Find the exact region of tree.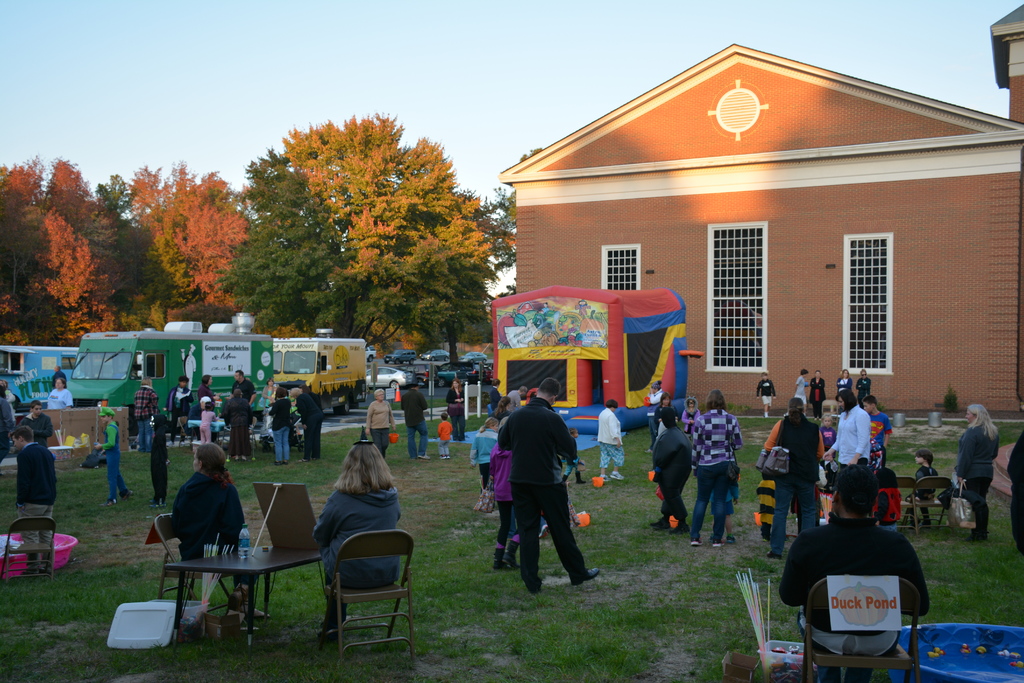
Exact region: 1 149 45 209.
